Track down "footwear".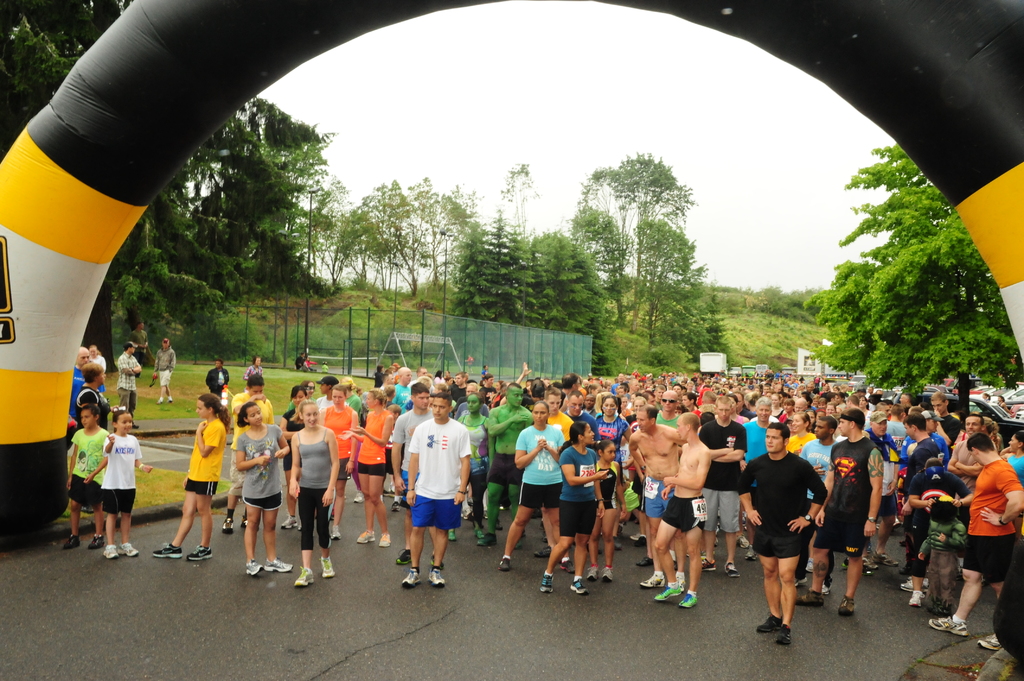
Tracked to rect(66, 539, 82, 549).
